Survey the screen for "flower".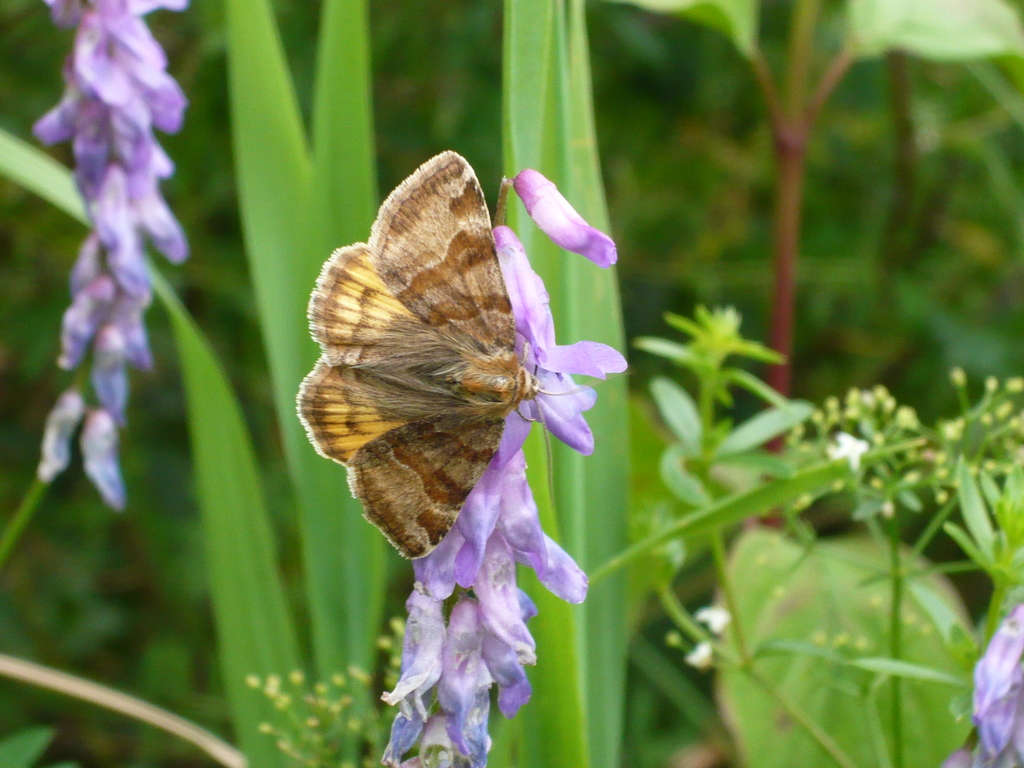
Survey found: 516, 166, 620, 269.
